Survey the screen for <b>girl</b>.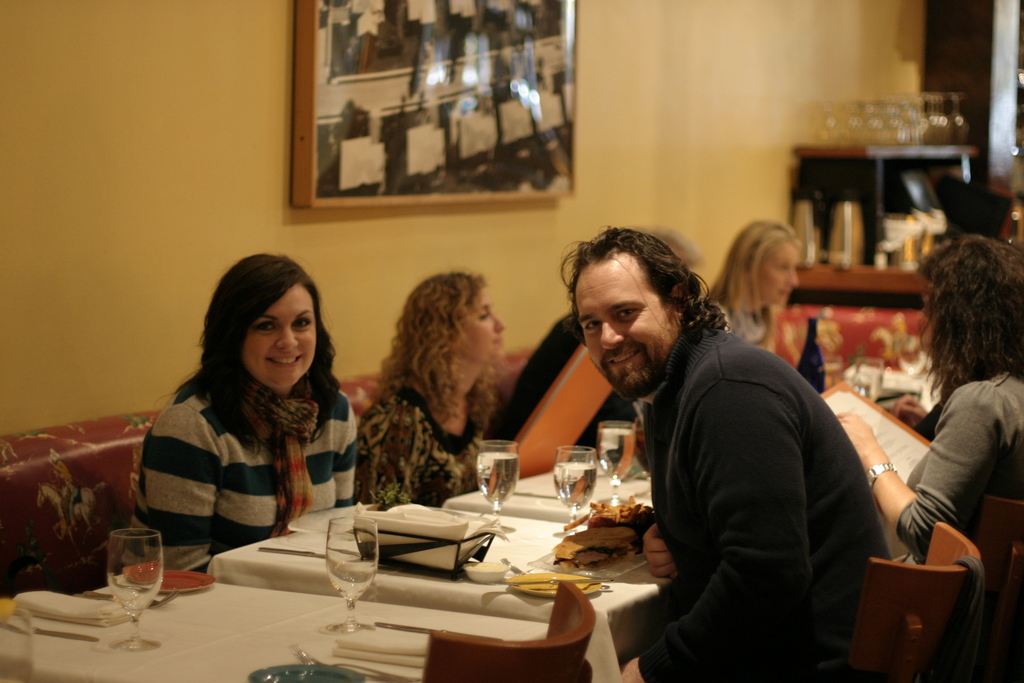
Survey found: [711, 220, 806, 359].
